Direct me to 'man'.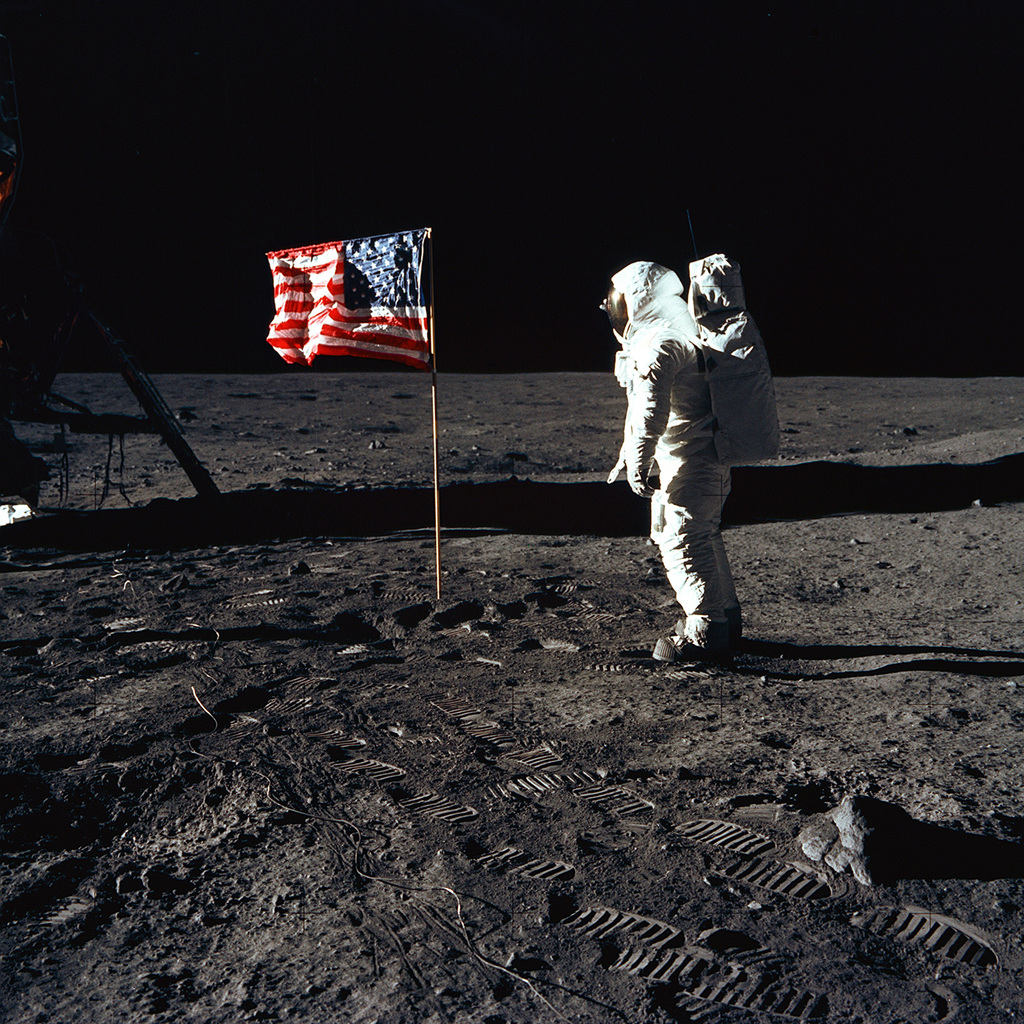
Direction: {"left": 672, "top": 241, "right": 786, "bottom": 463}.
